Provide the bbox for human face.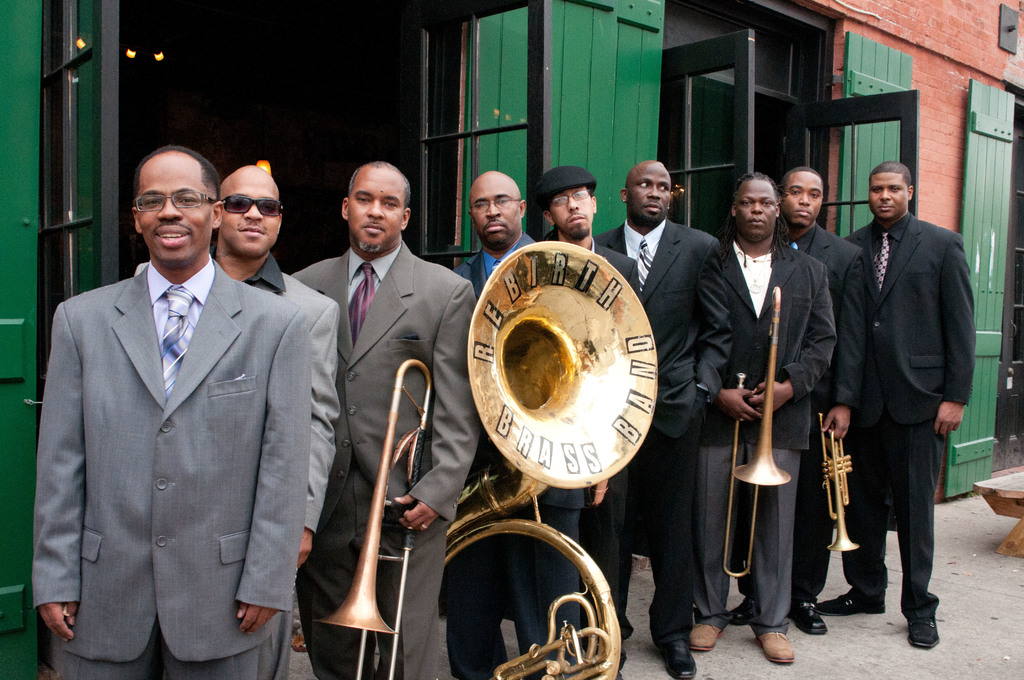
bbox(630, 164, 671, 219).
